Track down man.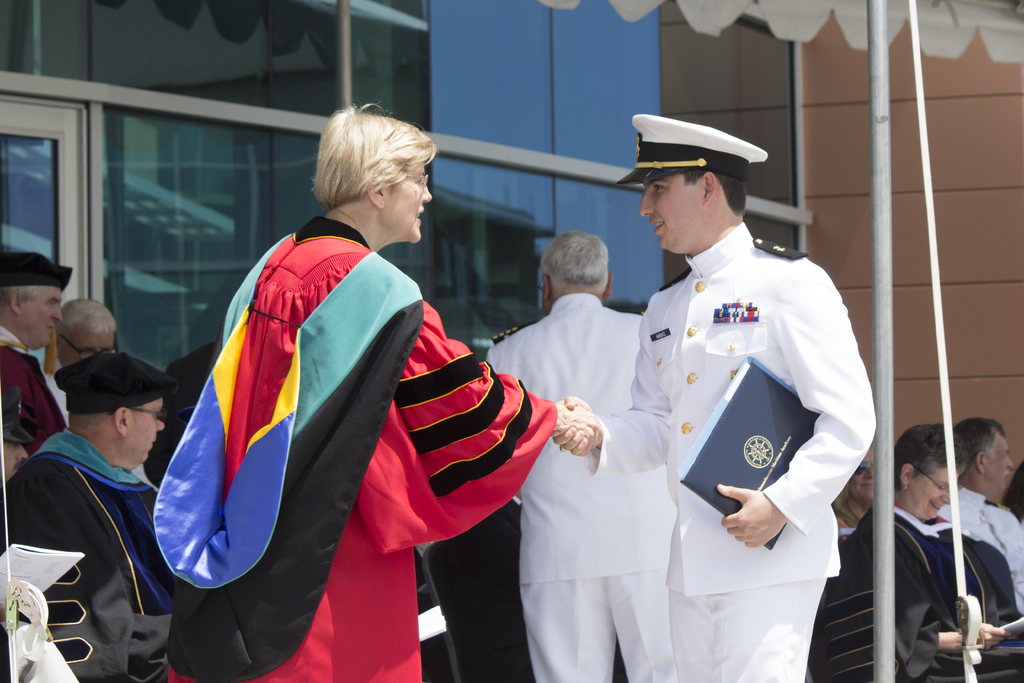
Tracked to 575/107/874/657.
